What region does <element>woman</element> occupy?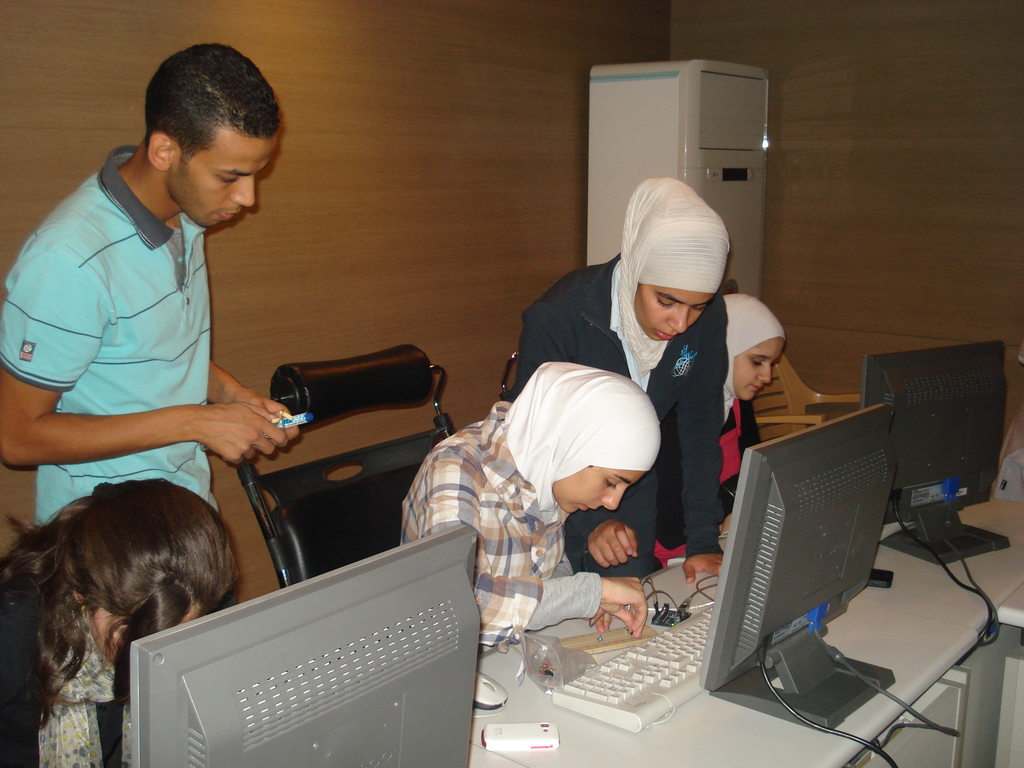
{"x1": 395, "y1": 357, "x2": 668, "y2": 640}.
